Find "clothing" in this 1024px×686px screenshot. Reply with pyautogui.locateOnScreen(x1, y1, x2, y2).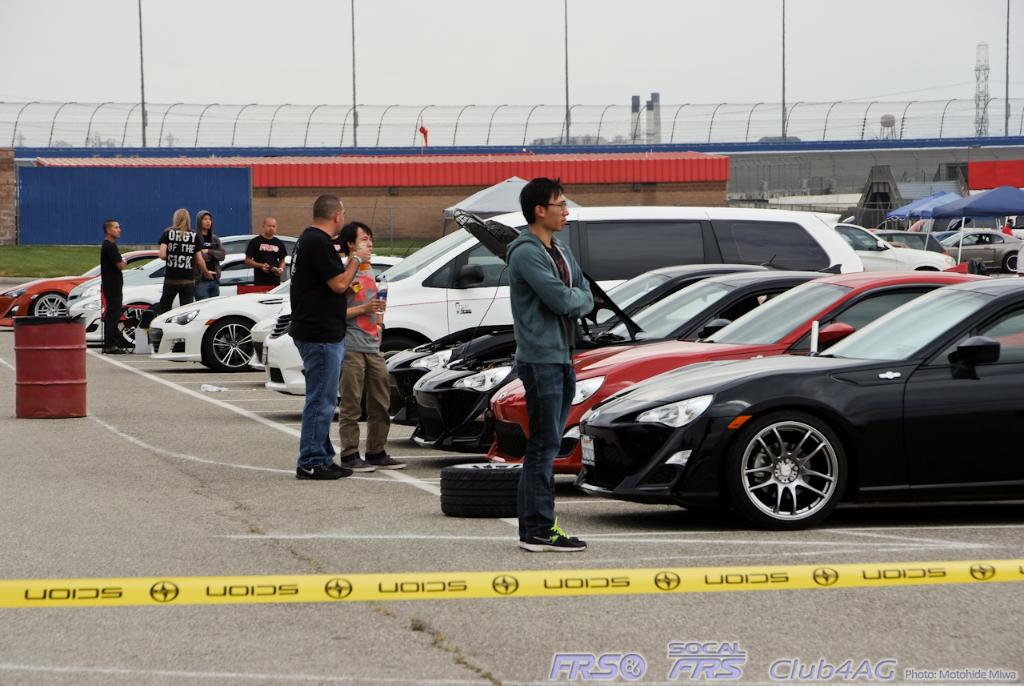
pyautogui.locateOnScreen(200, 230, 230, 298).
